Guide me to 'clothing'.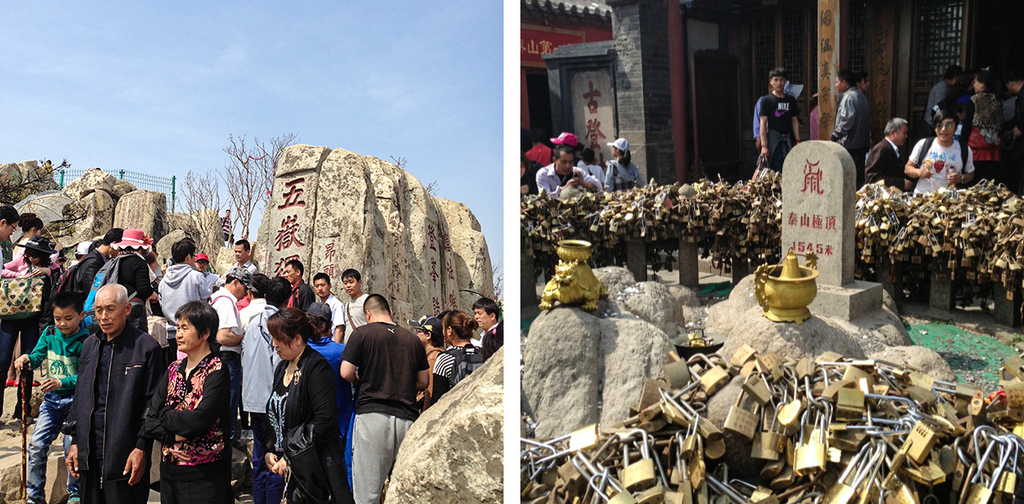
Guidance: [265,344,339,503].
